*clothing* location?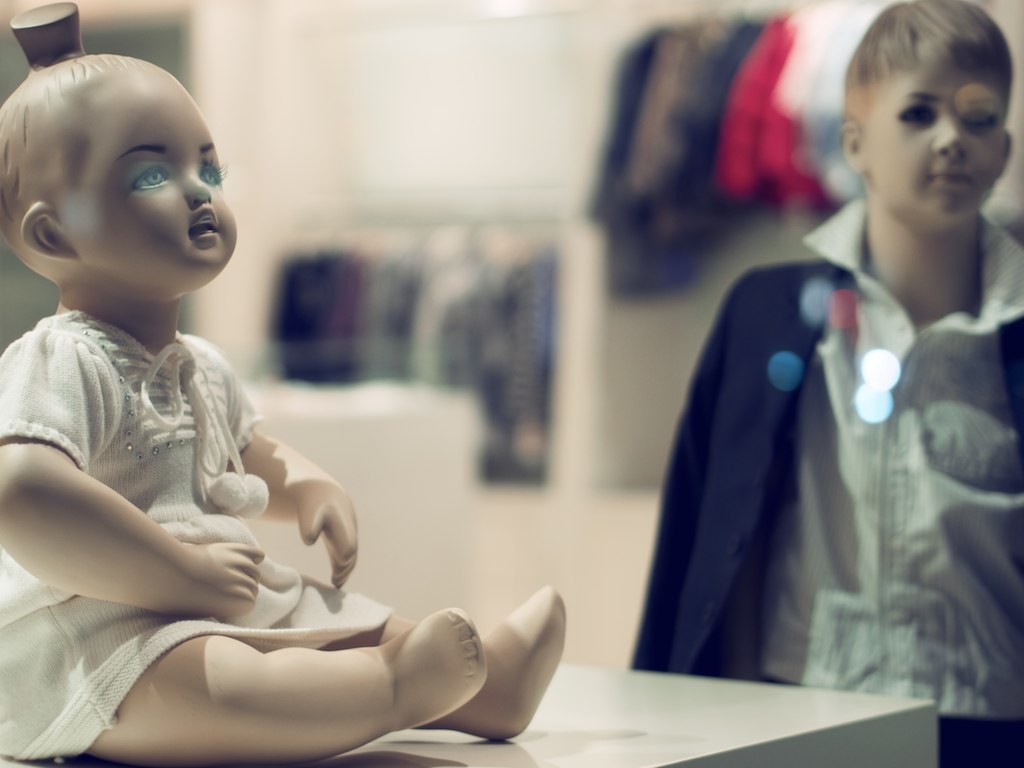
pyautogui.locateOnScreen(636, 201, 1013, 741)
